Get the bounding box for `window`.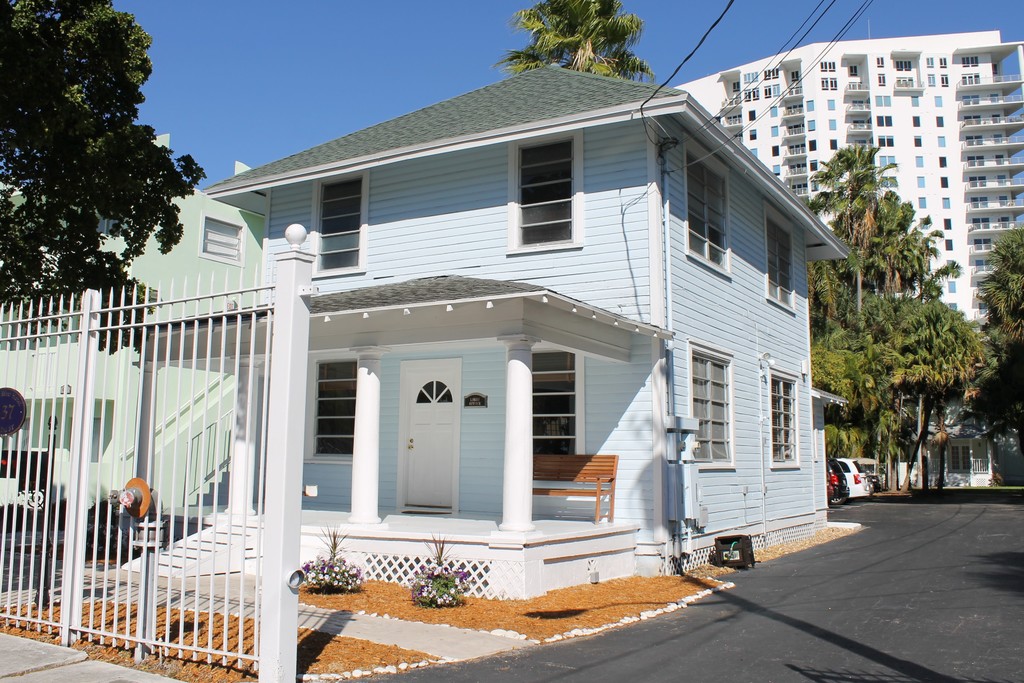
pyautogui.locateOnScreen(764, 84, 778, 95).
